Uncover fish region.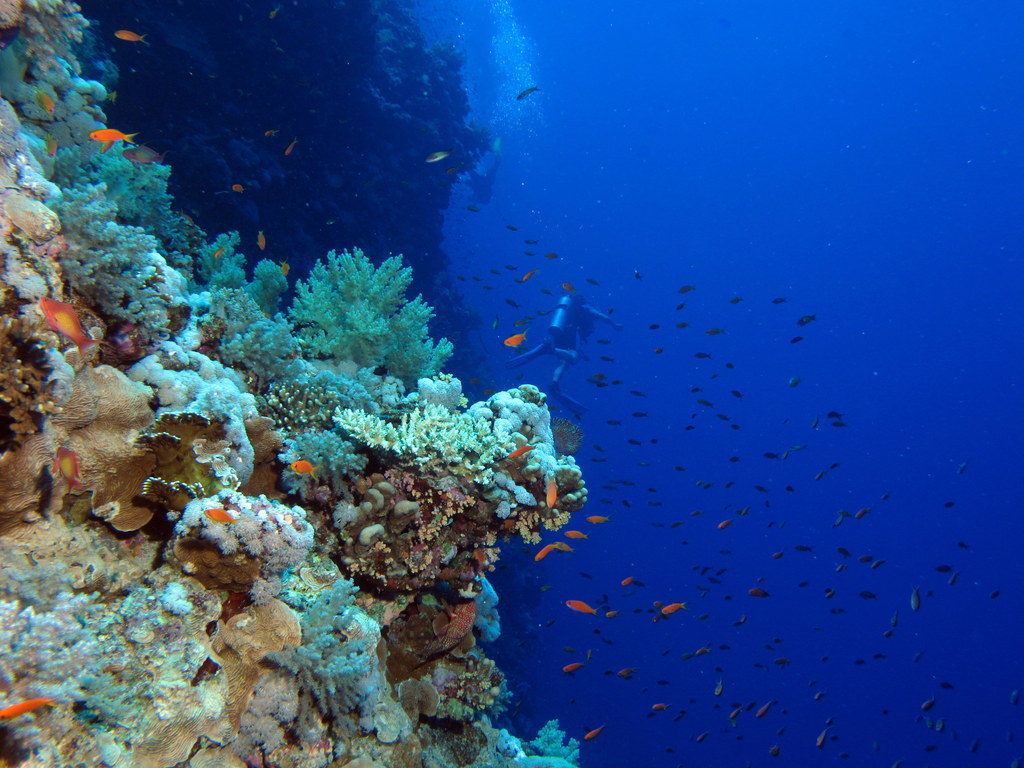
Uncovered: Rect(47, 136, 70, 159).
